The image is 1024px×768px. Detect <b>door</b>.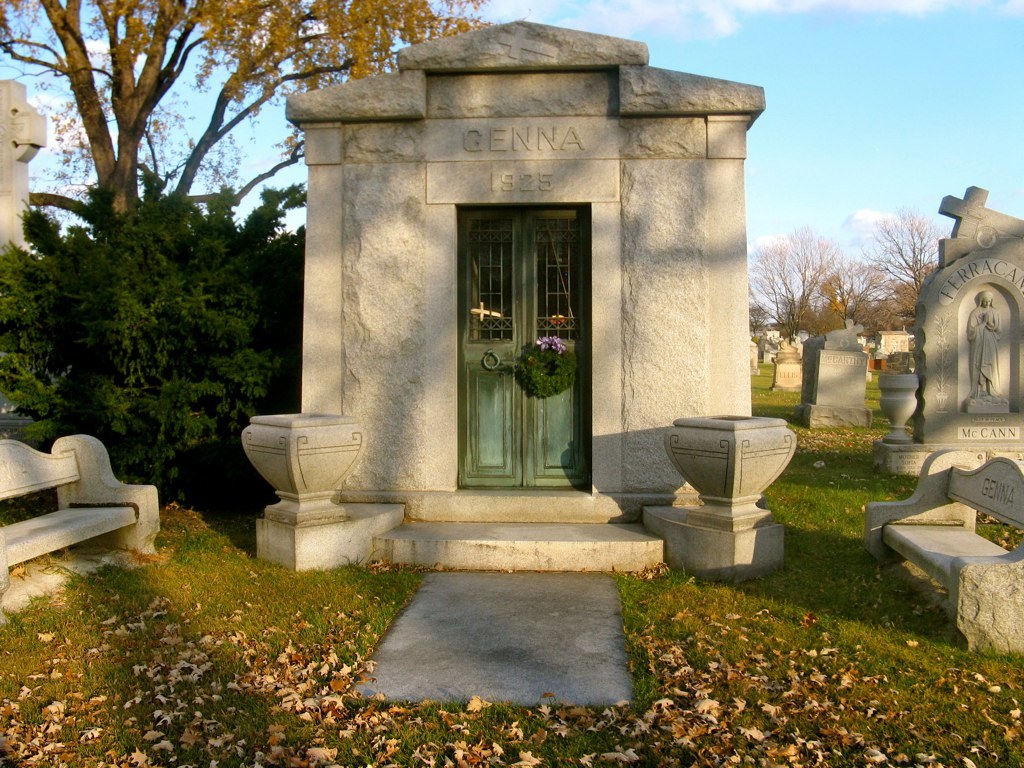
Detection: box=[455, 170, 590, 499].
